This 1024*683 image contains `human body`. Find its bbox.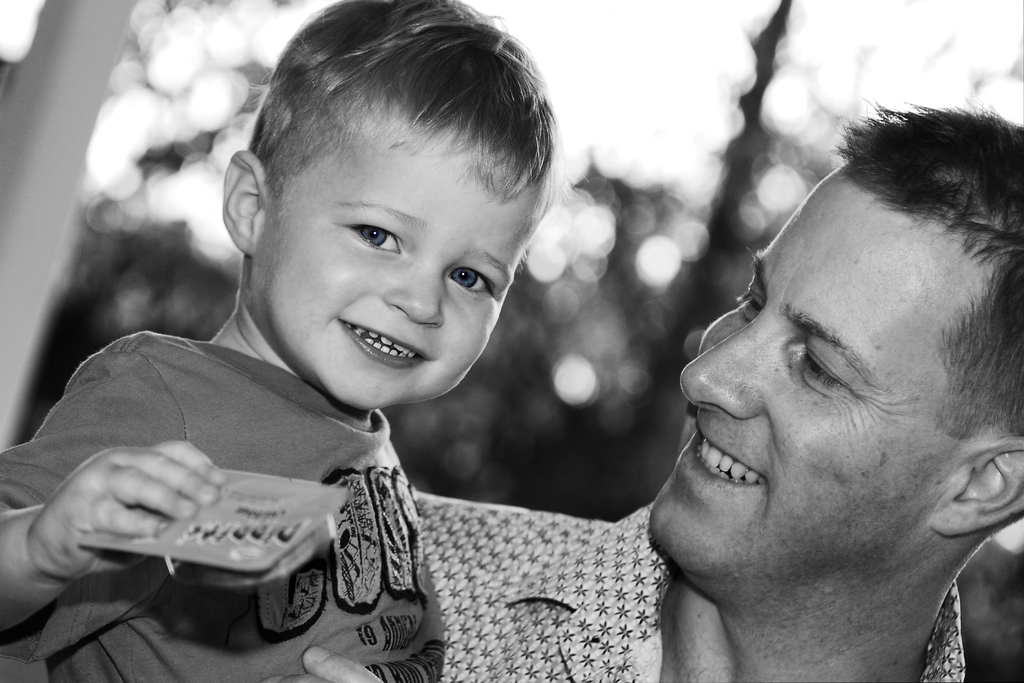
select_region(0, 0, 562, 682).
